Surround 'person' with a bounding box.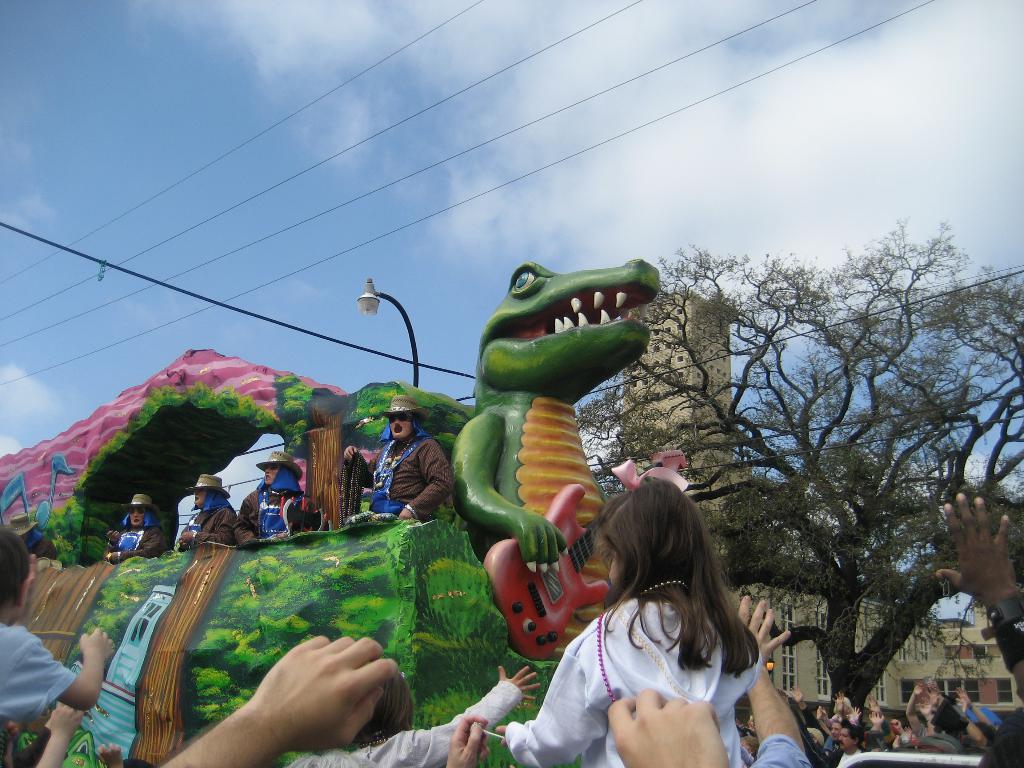
x1=497 y1=474 x2=792 y2=767.
